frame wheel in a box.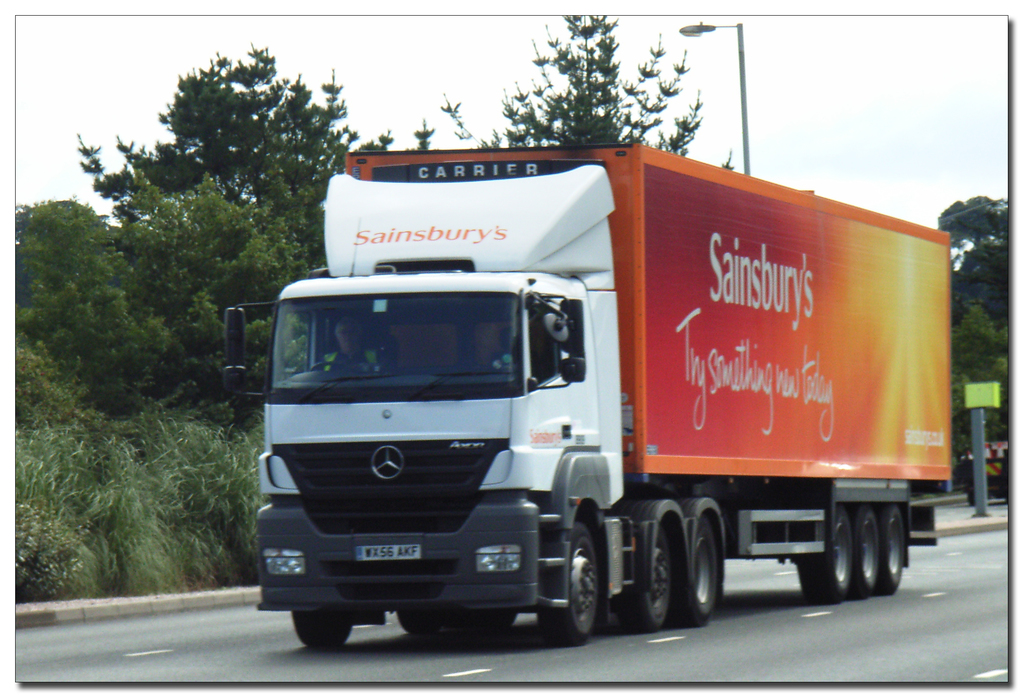
box=[283, 612, 346, 647].
